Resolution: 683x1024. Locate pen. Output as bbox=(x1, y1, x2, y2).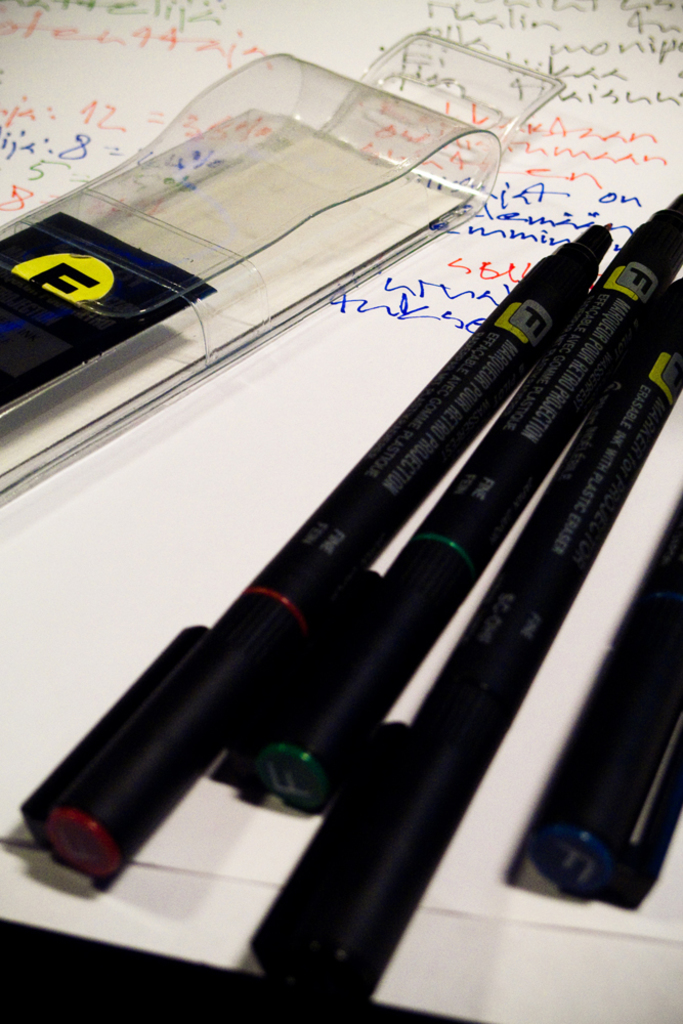
bbox=(522, 504, 678, 909).
